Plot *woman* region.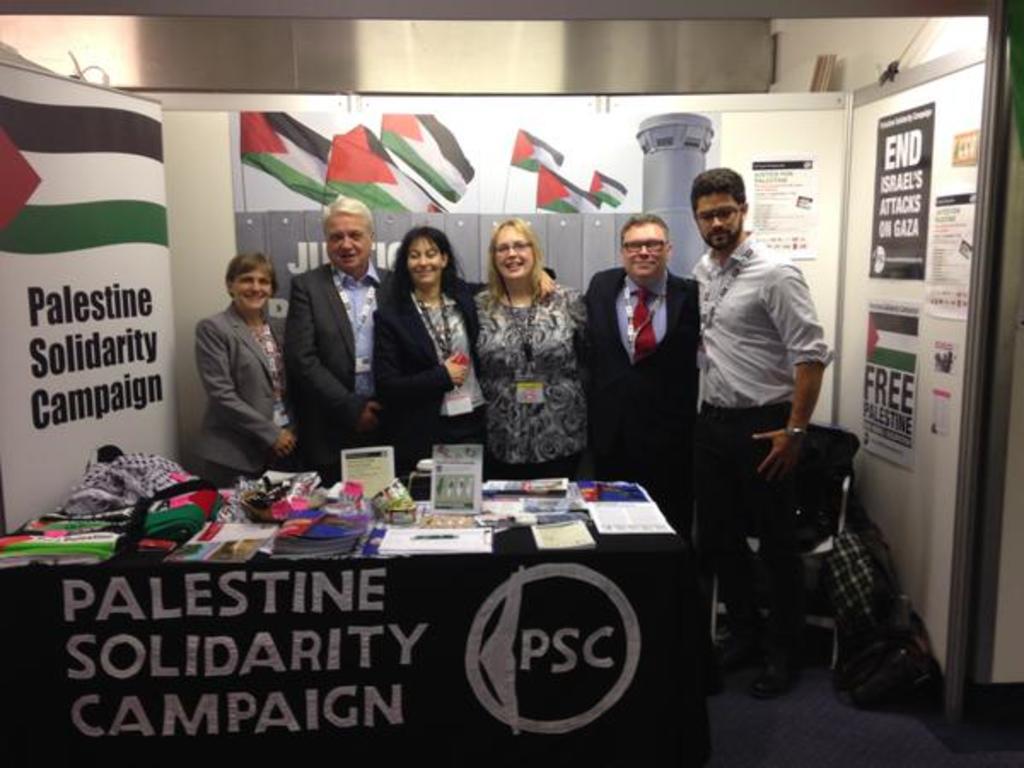
Plotted at [188, 249, 297, 486].
